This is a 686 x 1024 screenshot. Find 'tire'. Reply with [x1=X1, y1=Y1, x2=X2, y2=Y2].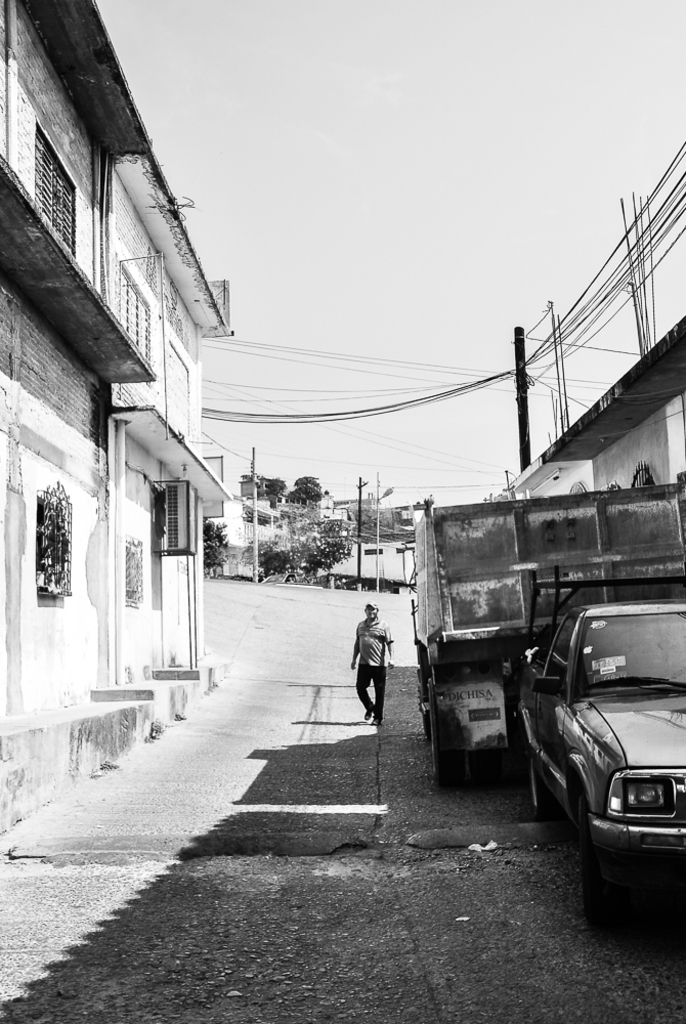
[x1=532, y1=759, x2=556, y2=815].
